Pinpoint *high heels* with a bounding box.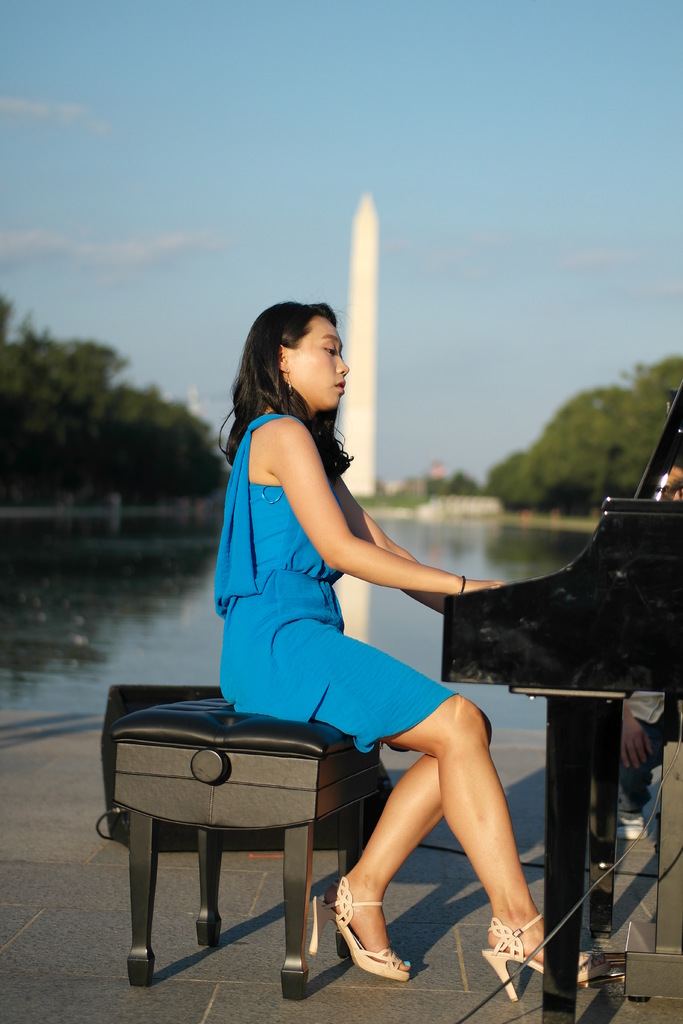
select_region(477, 914, 591, 1003).
